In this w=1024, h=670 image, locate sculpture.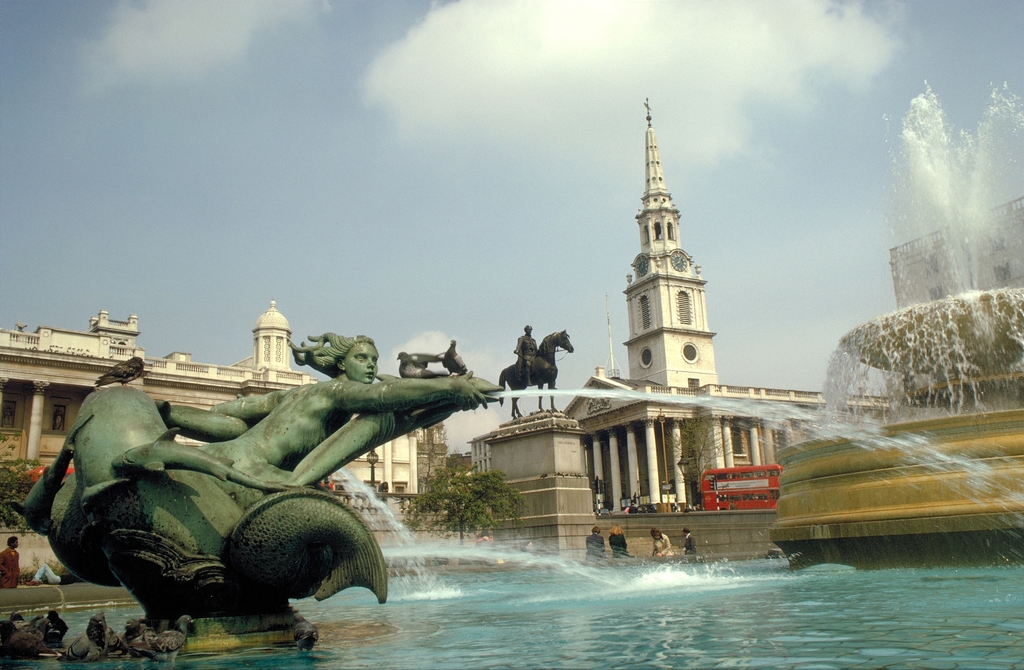
Bounding box: bbox=[15, 333, 496, 633].
